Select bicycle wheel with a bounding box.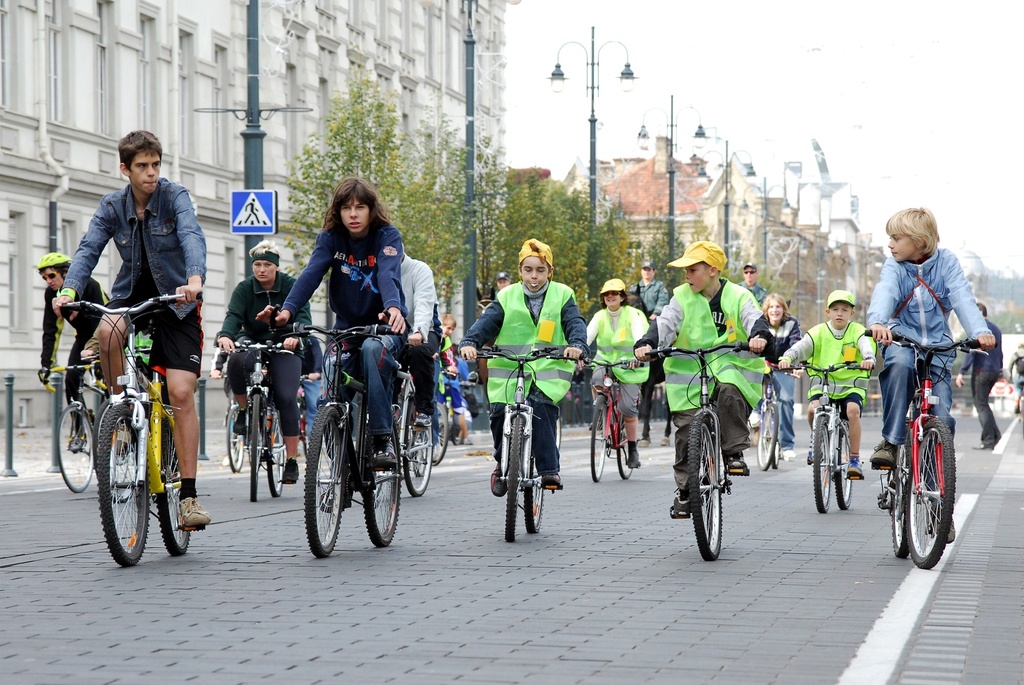
bbox(306, 396, 350, 561).
